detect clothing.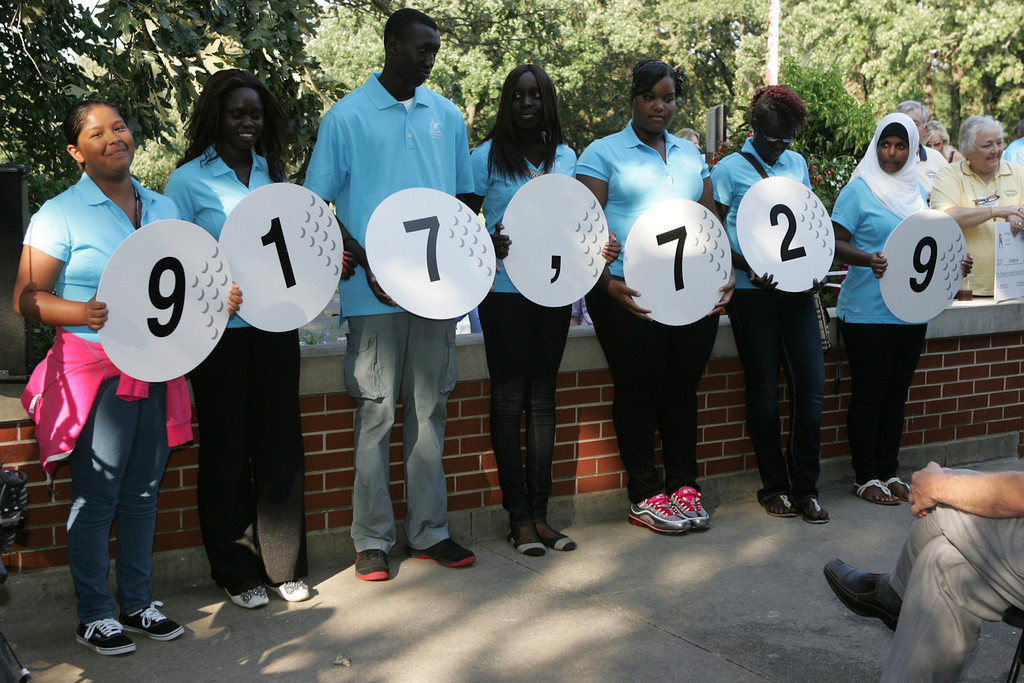
Detected at Rect(21, 173, 183, 620).
